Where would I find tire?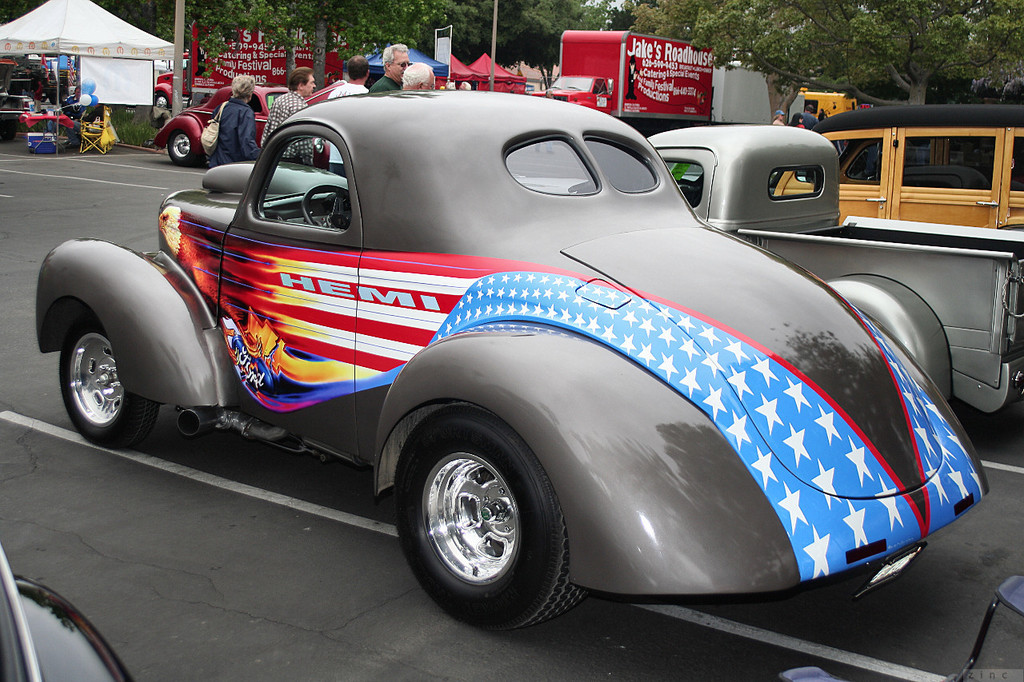
At 166 131 193 164.
